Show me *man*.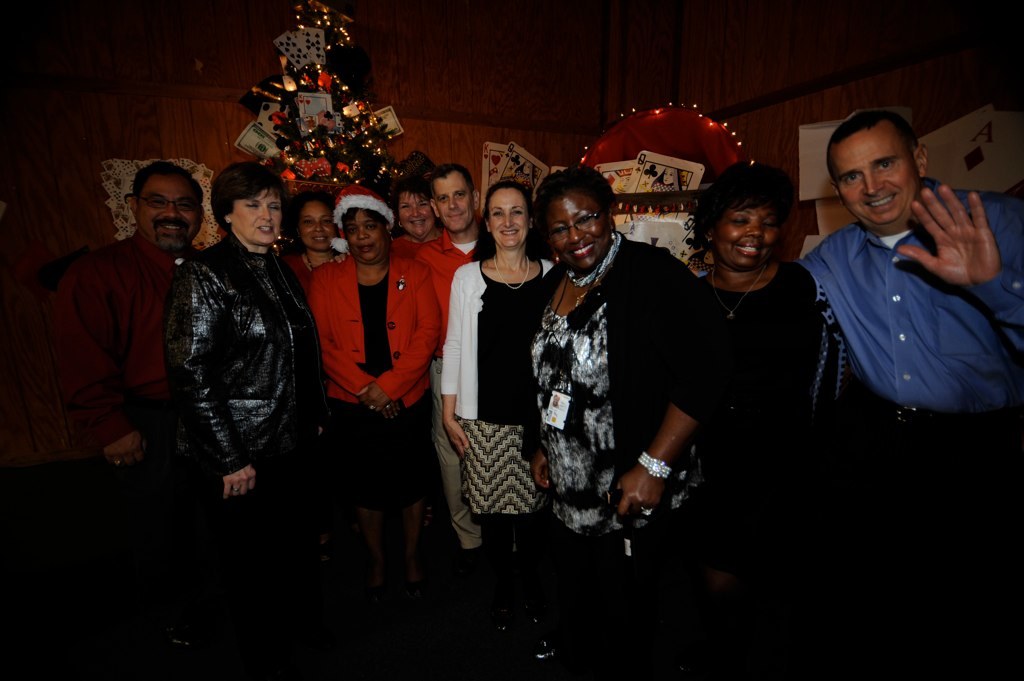
*man* is here: [786, 103, 1009, 456].
